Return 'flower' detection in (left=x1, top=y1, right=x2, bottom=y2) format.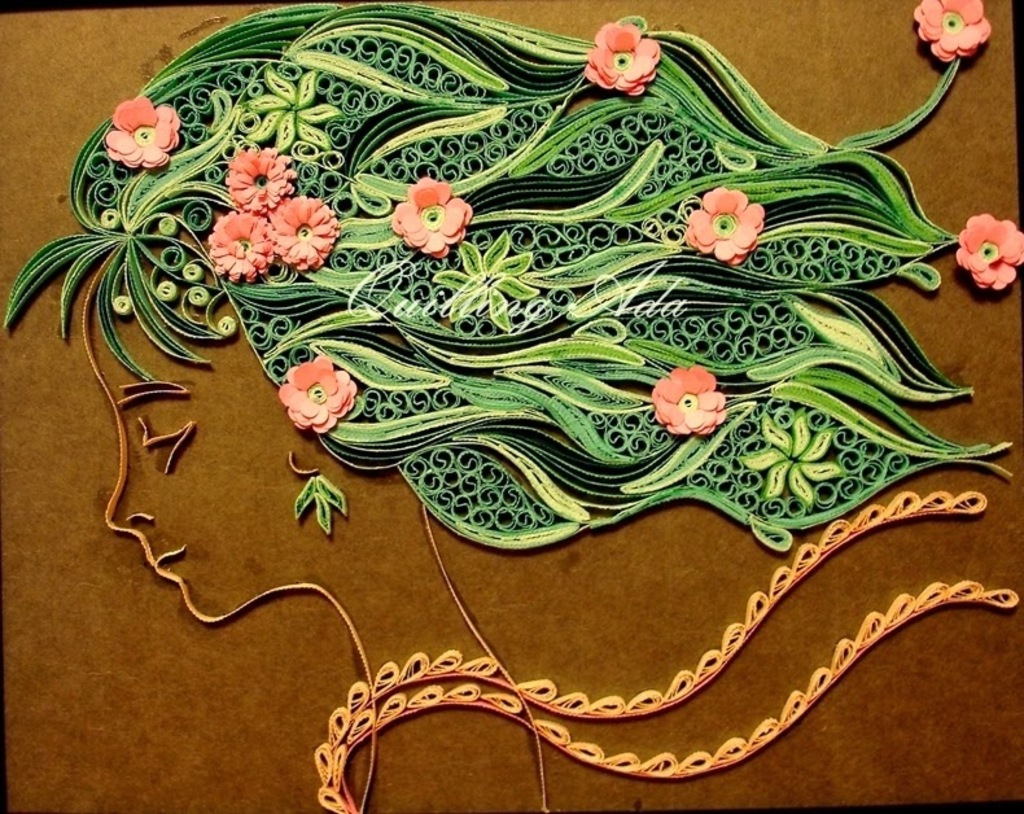
(left=913, top=0, right=993, bottom=66).
